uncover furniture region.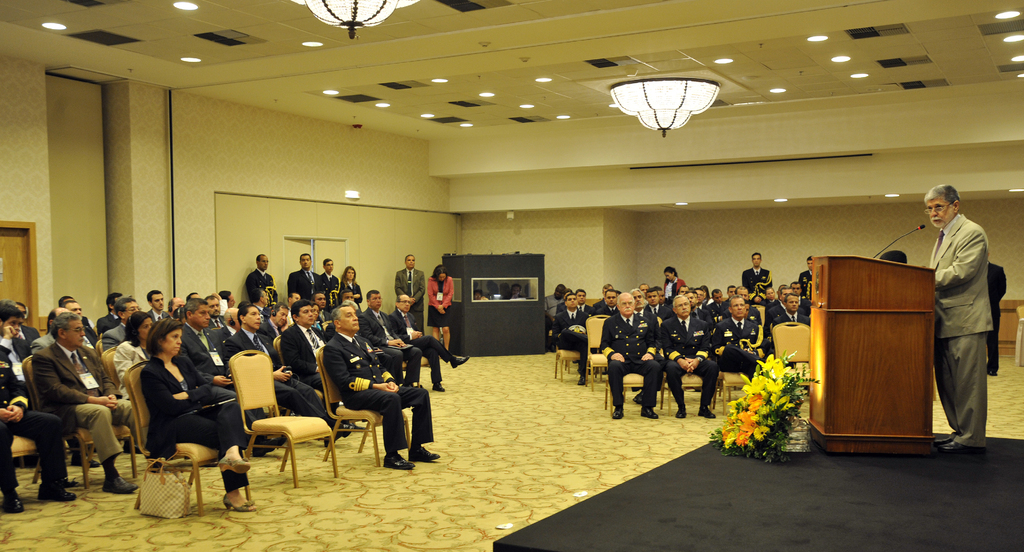
Uncovered: {"left": 19, "top": 355, "right": 134, "bottom": 492}.
